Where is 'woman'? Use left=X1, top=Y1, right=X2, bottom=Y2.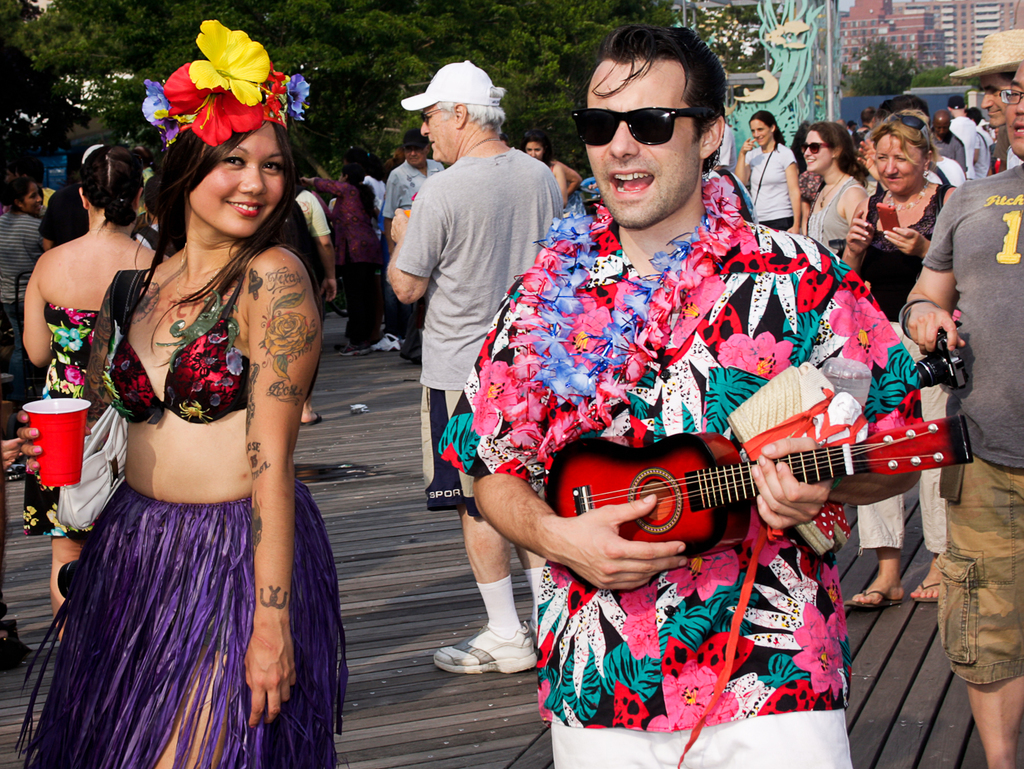
left=19, top=145, right=170, bottom=615.
